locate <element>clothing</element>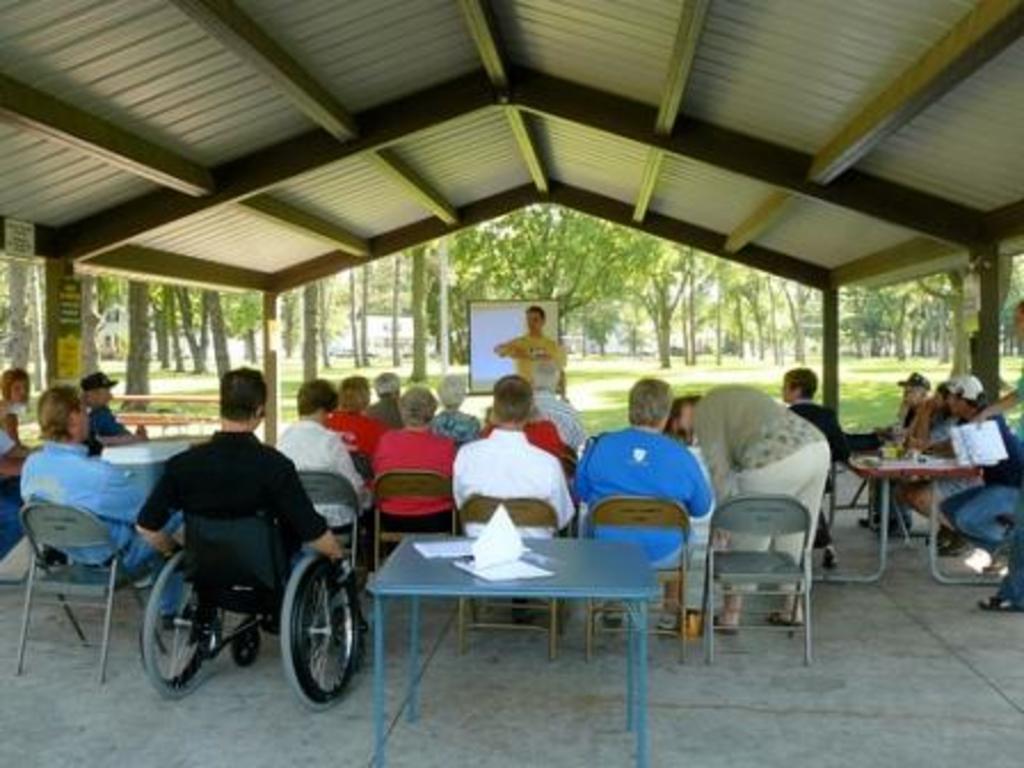
[x1=133, y1=427, x2=318, y2=601]
